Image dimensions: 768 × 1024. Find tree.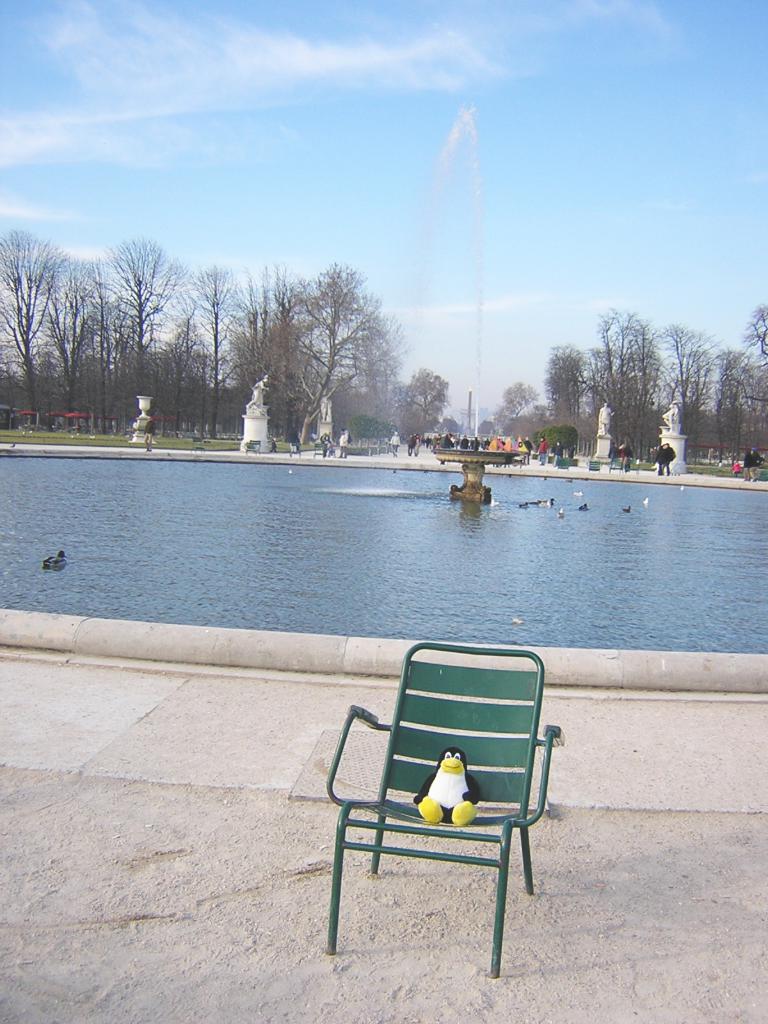
region(0, 219, 72, 445).
